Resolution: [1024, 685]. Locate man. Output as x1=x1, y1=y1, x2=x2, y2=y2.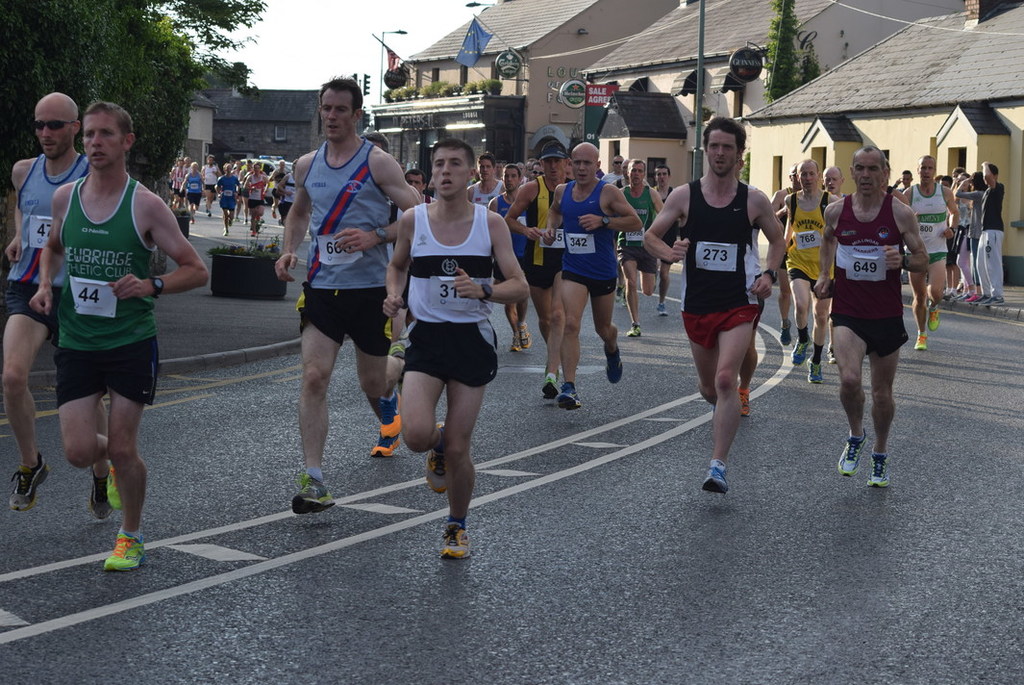
x1=469, y1=155, x2=503, y2=210.
